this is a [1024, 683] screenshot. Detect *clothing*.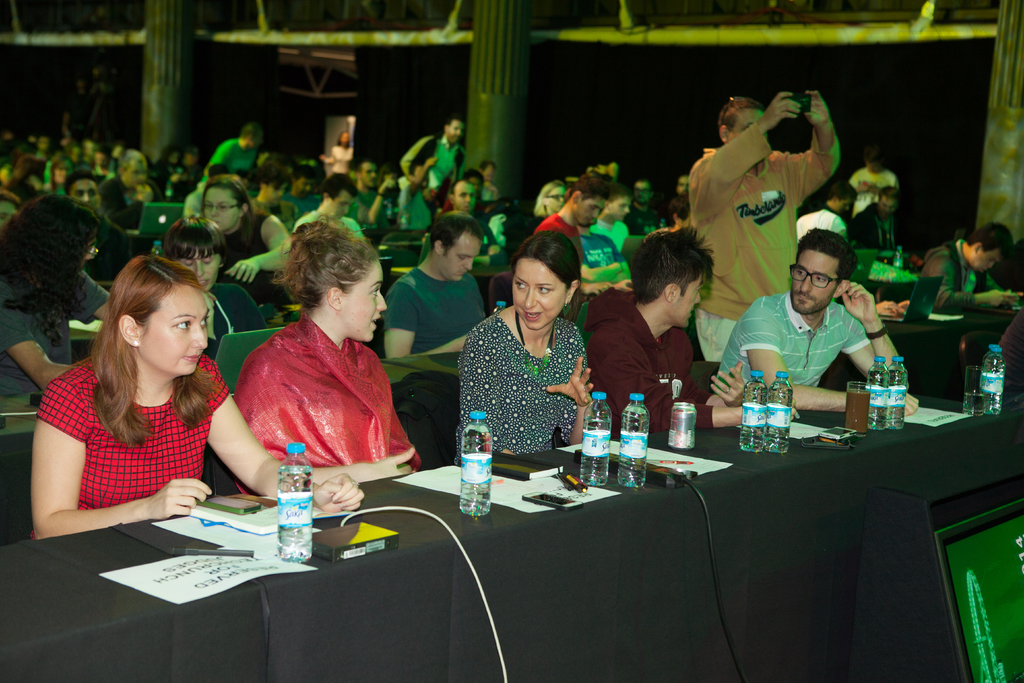
box=[204, 281, 261, 362].
